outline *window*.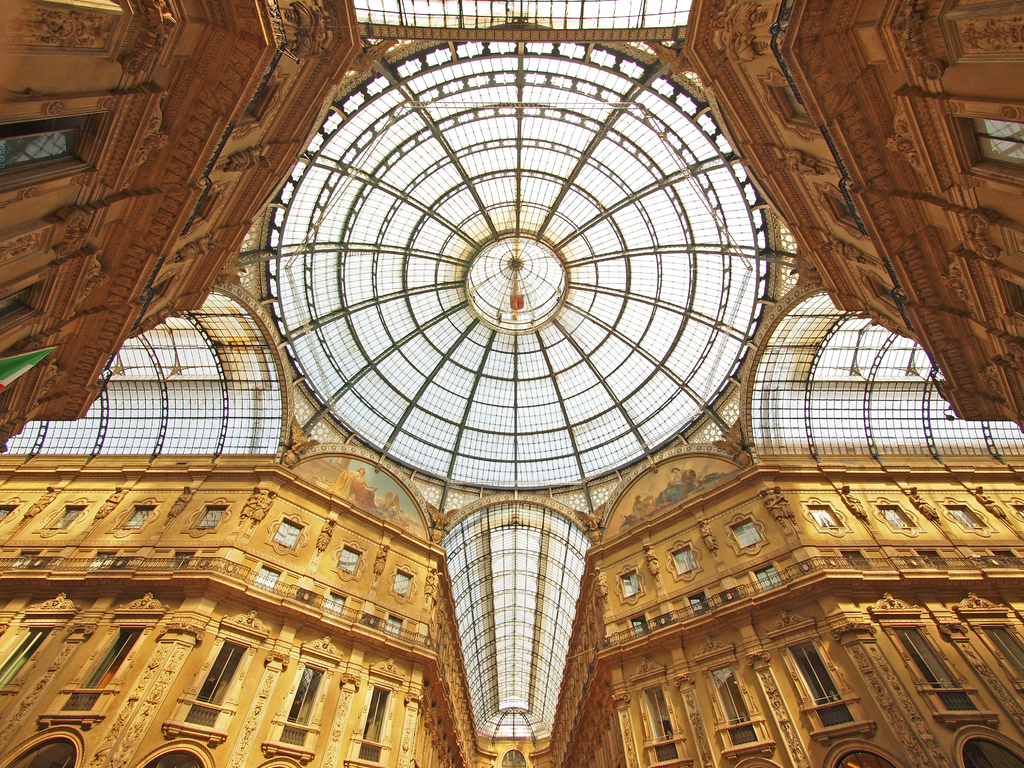
Outline: 856:269:899:318.
